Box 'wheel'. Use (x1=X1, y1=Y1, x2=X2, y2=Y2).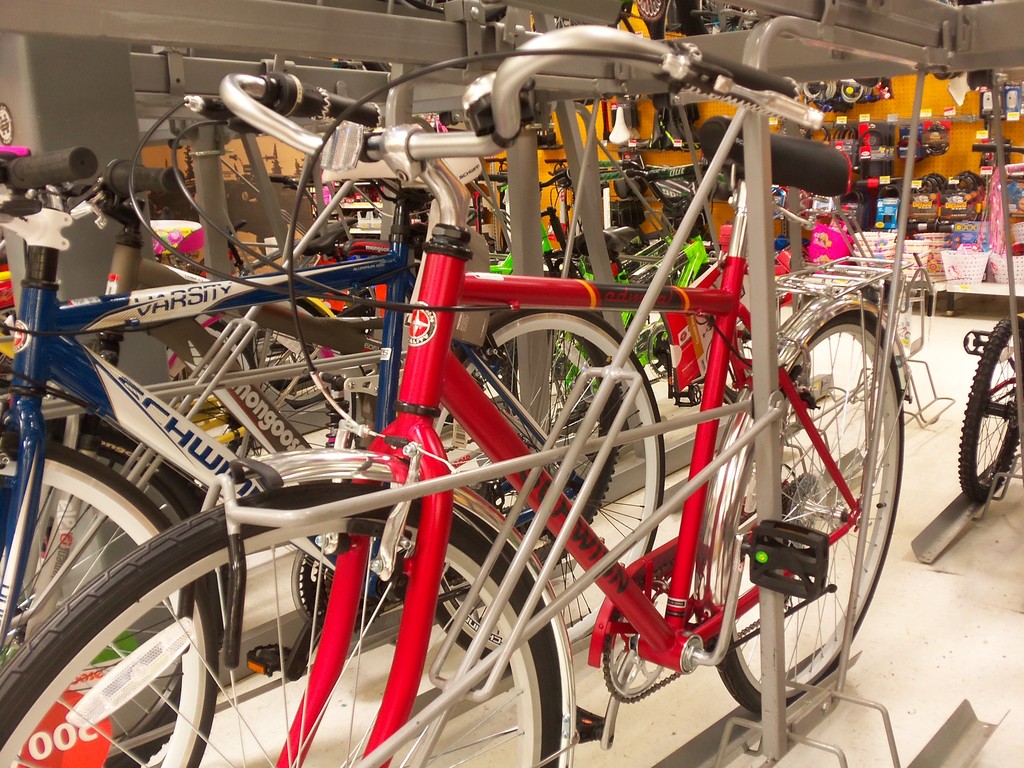
(x1=0, y1=486, x2=563, y2=767).
